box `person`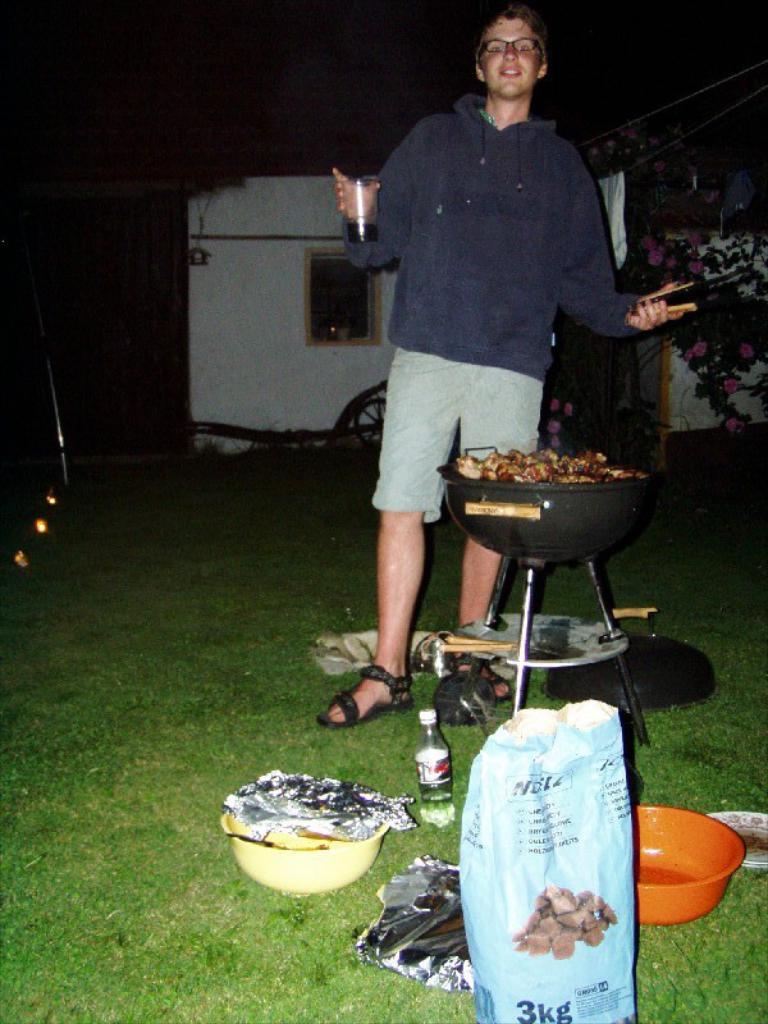
bbox=(330, 3, 692, 731)
